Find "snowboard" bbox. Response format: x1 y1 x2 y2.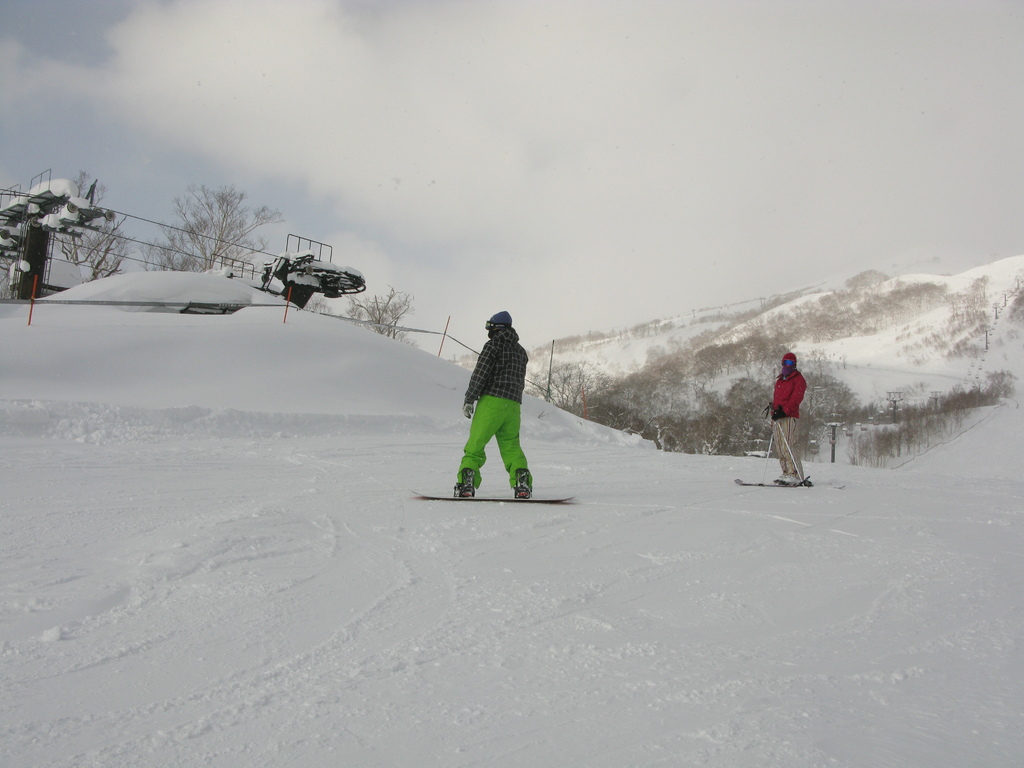
412 492 575 505.
